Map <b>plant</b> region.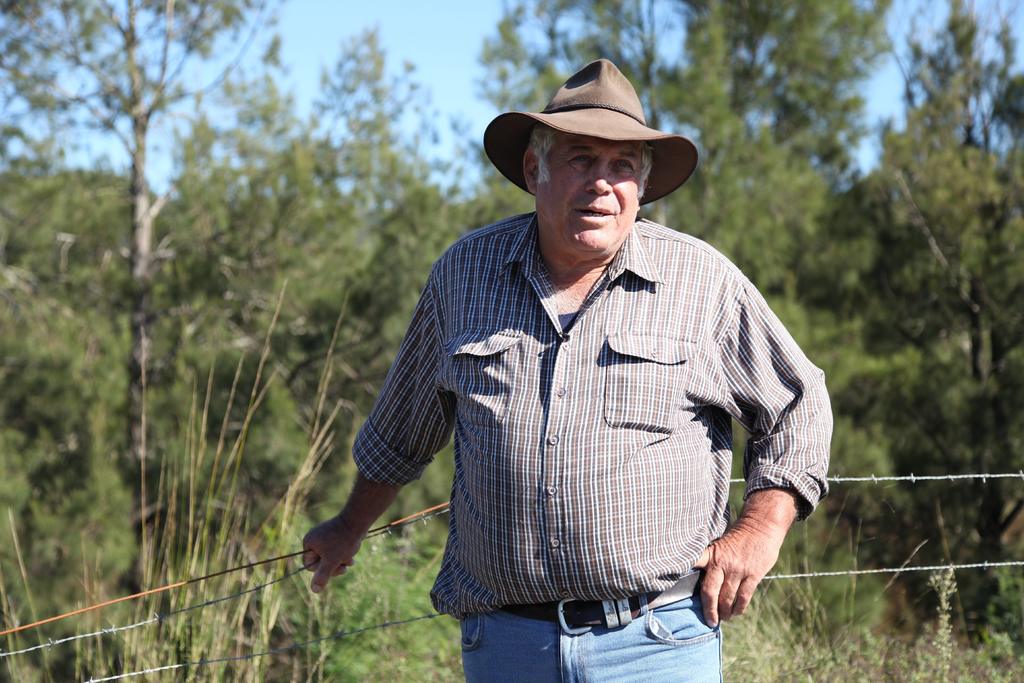
Mapped to [0, 276, 358, 682].
